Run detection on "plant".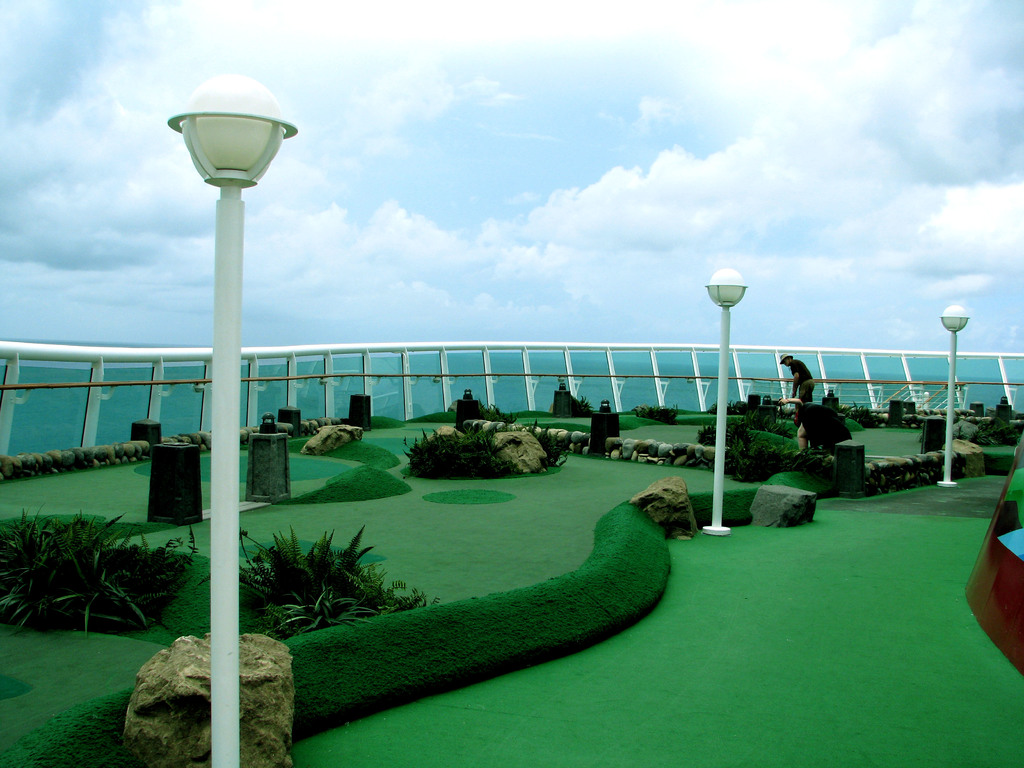
Result: select_region(756, 445, 836, 479).
